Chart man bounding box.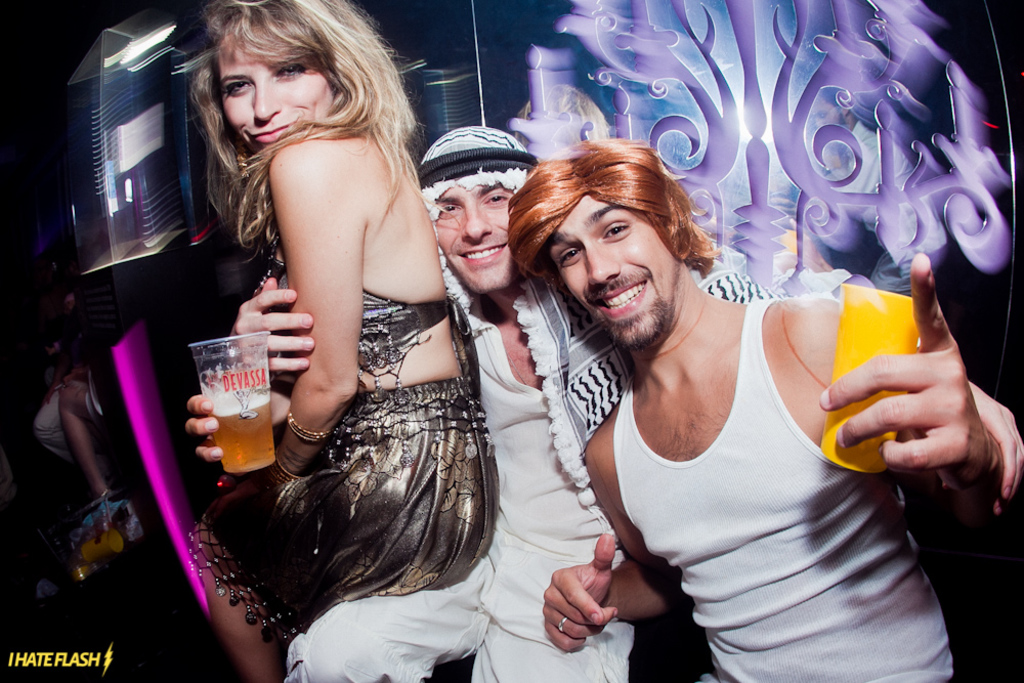
Charted: bbox=(279, 130, 772, 682).
